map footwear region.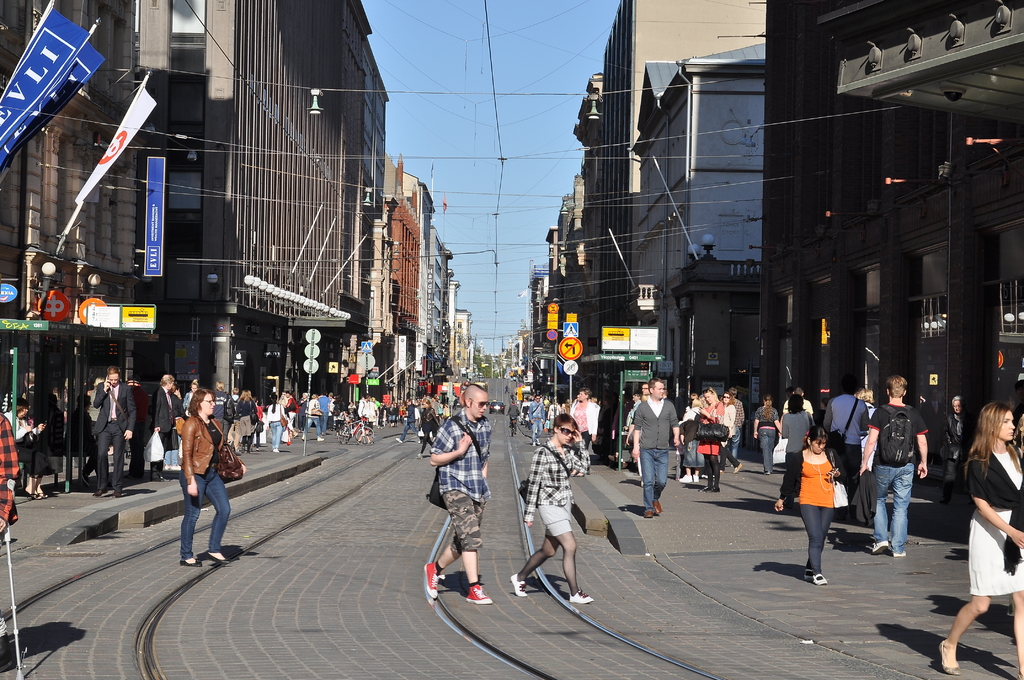
Mapped to (x1=675, y1=473, x2=689, y2=483).
